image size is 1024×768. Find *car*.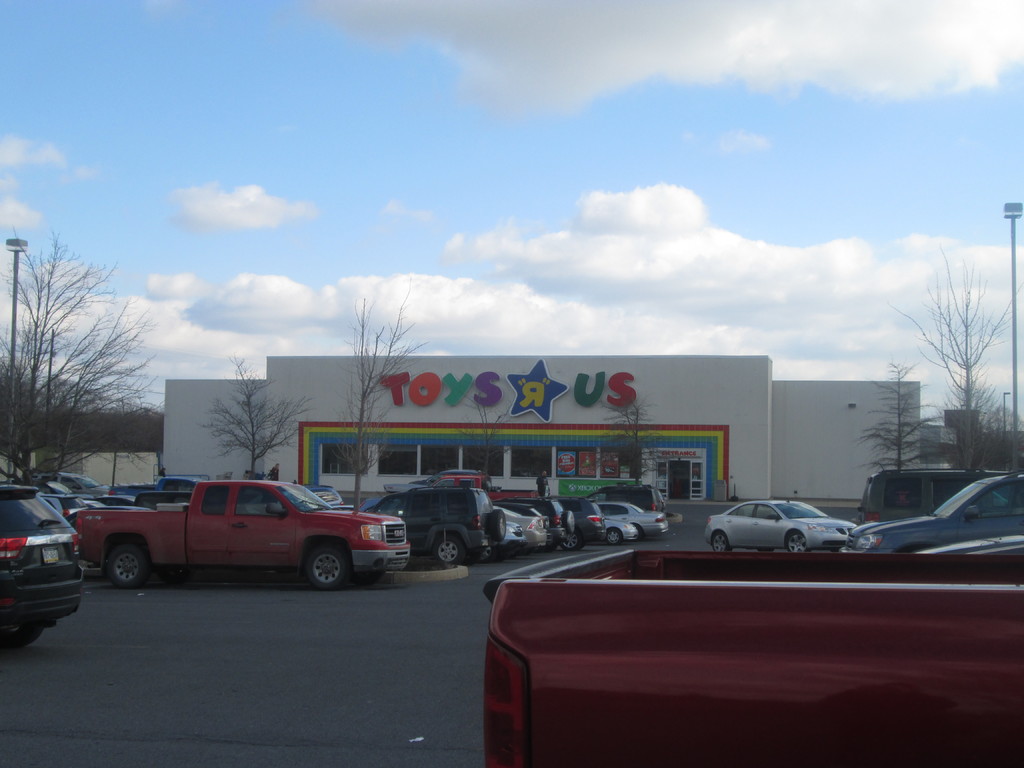
pyautogui.locateOnScreen(72, 474, 404, 596).
